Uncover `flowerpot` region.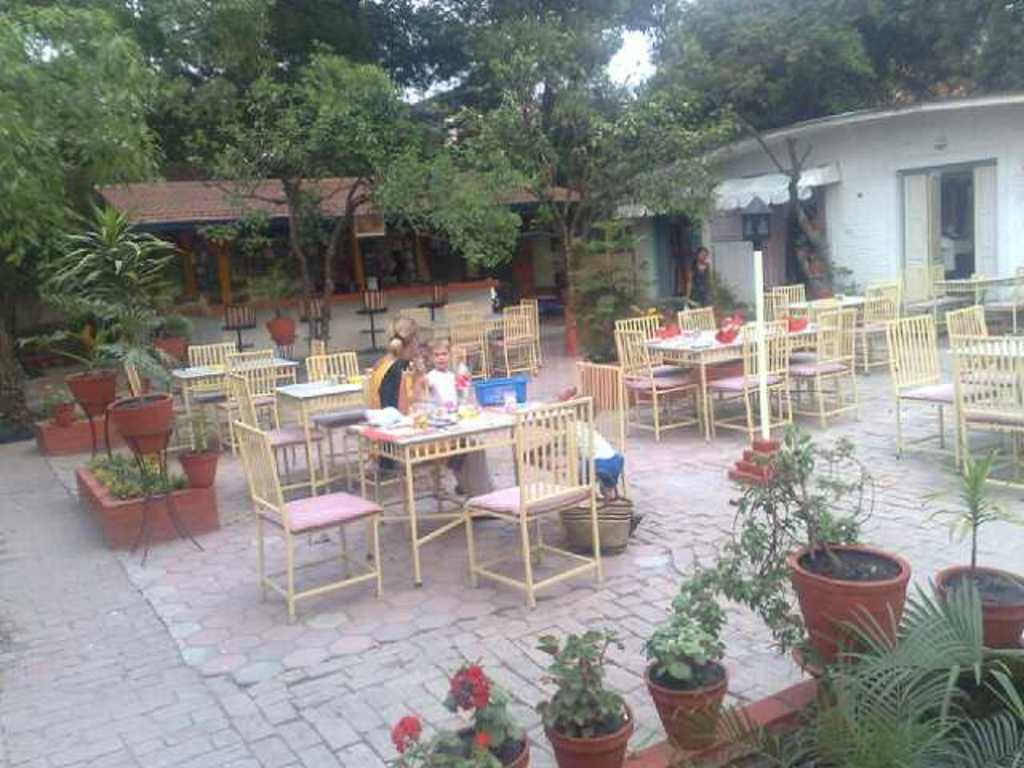
Uncovered: 106, 389, 170, 458.
